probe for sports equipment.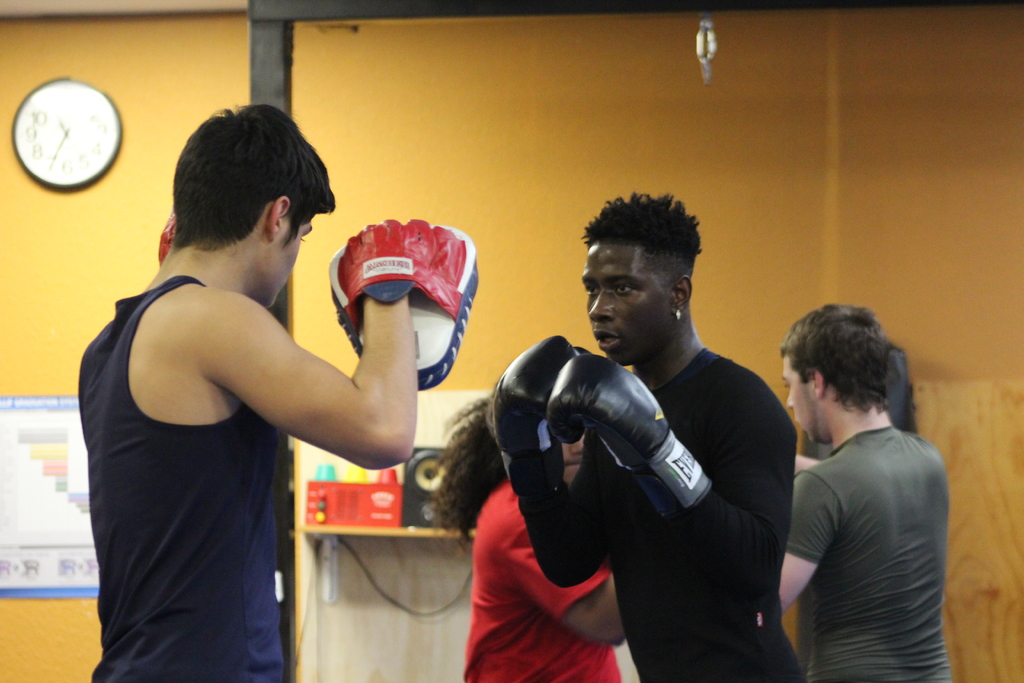
Probe result: box(551, 352, 711, 530).
